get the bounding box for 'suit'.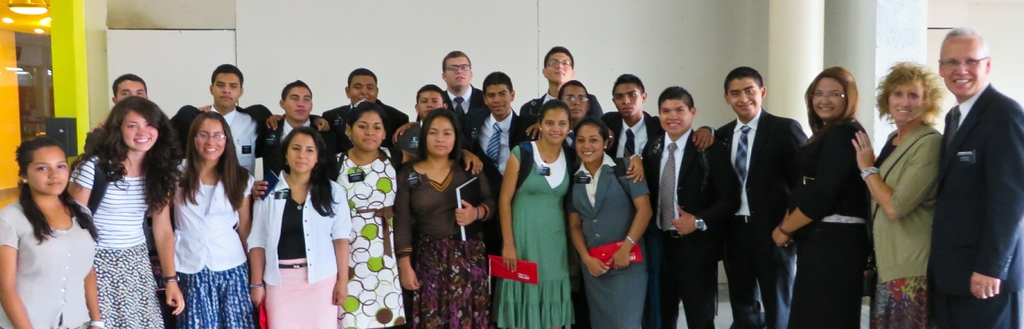
left=460, top=105, right=541, bottom=177.
